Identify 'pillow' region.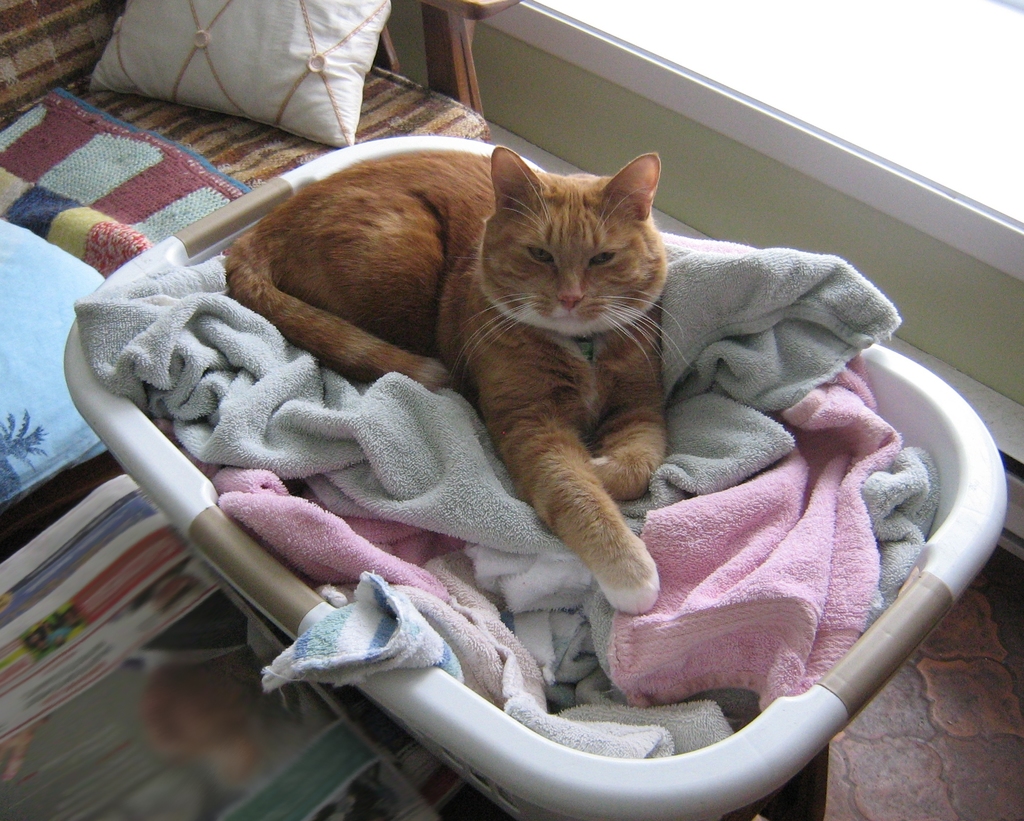
Region: 88 0 416 147.
